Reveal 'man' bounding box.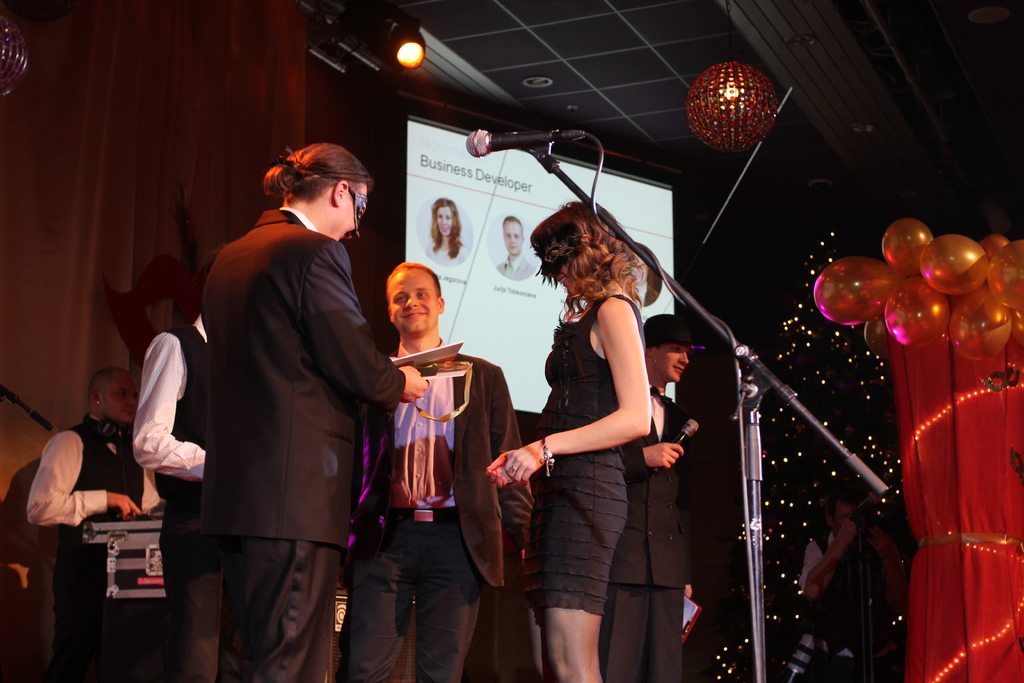
Revealed: [15,365,168,682].
